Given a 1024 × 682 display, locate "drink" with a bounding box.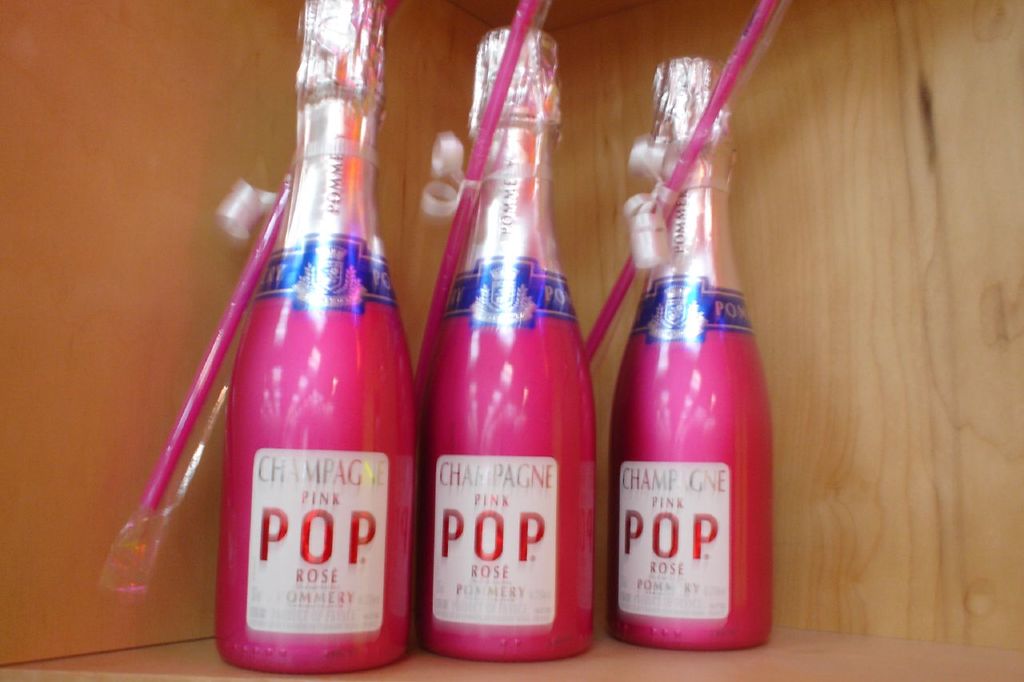
Located: 416, 20, 610, 665.
